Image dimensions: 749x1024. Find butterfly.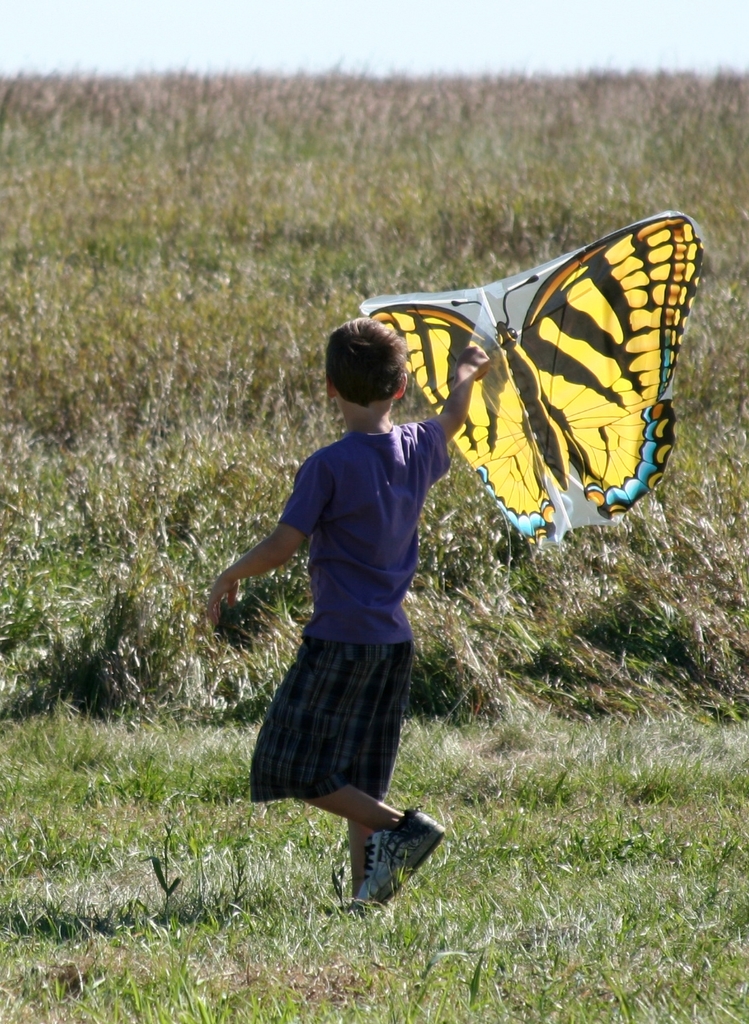
<bbox>359, 216, 698, 539</bbox>.
